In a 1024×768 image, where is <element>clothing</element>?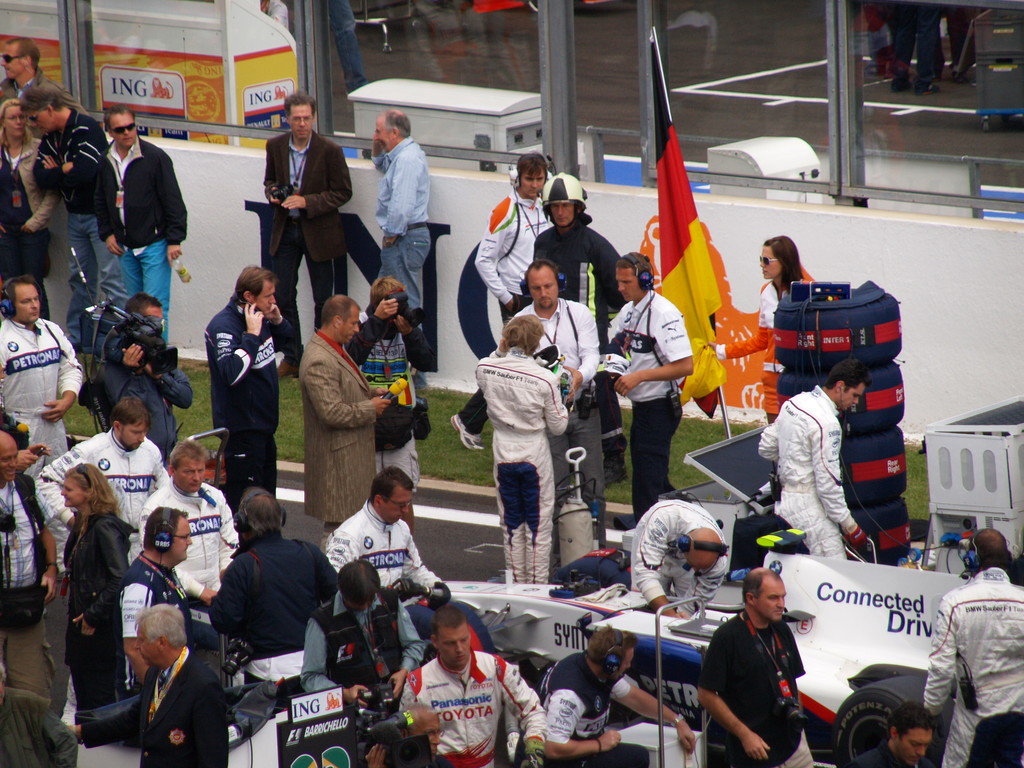
0:314:91:463.
